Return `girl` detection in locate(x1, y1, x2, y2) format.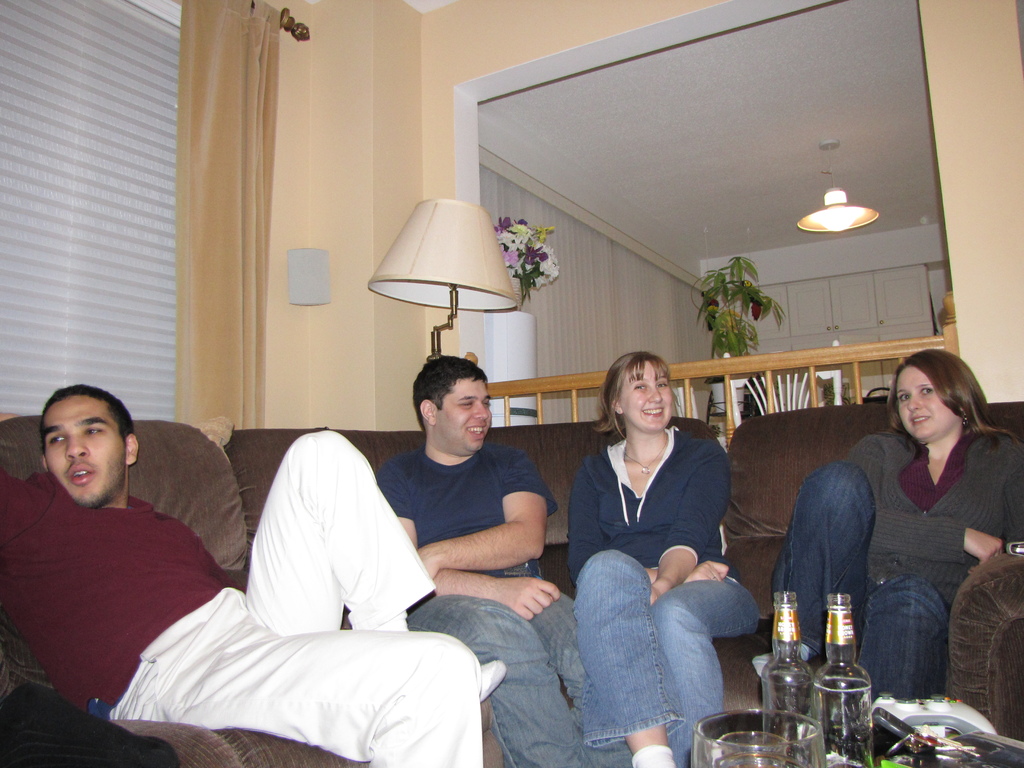
locate(569, 347, 764, 767).
